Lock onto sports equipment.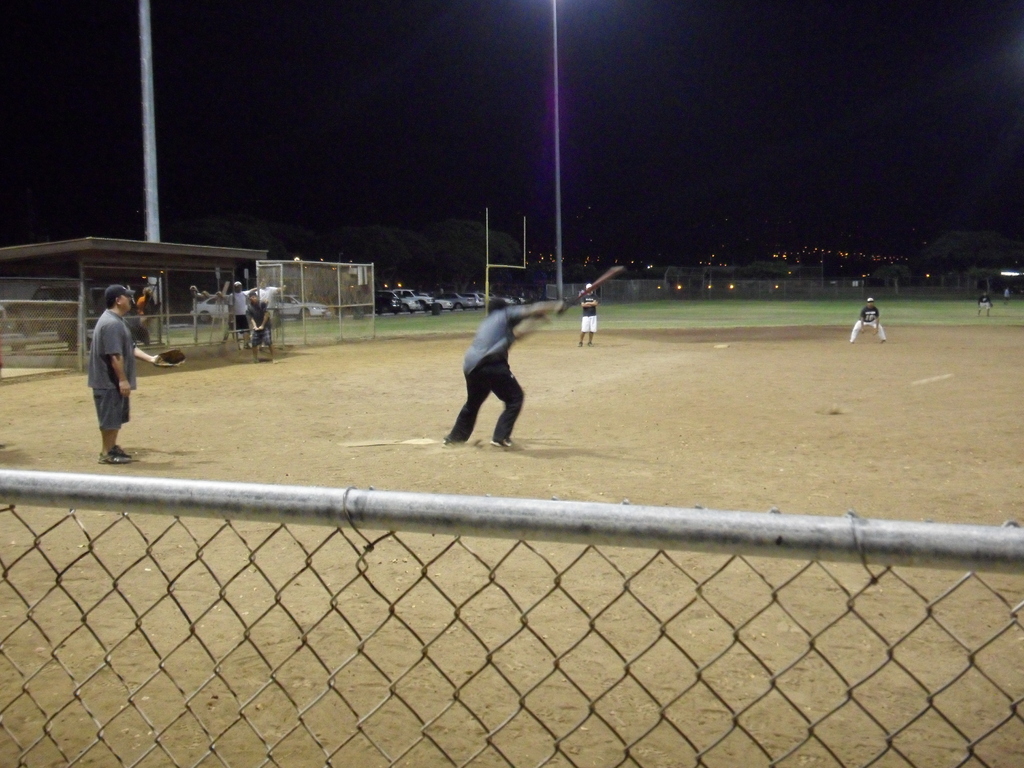
Locked: rect(562, 262, 620, 312).
